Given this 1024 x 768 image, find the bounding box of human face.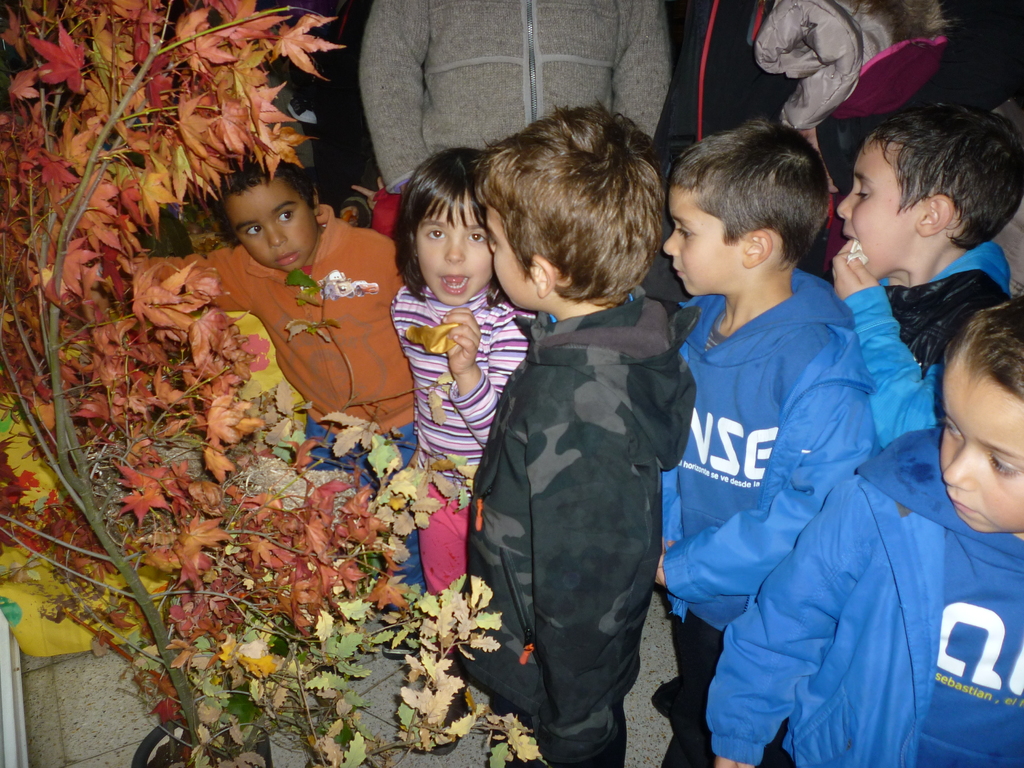
x1=938 y1=369 x2=1023 y2=532.
